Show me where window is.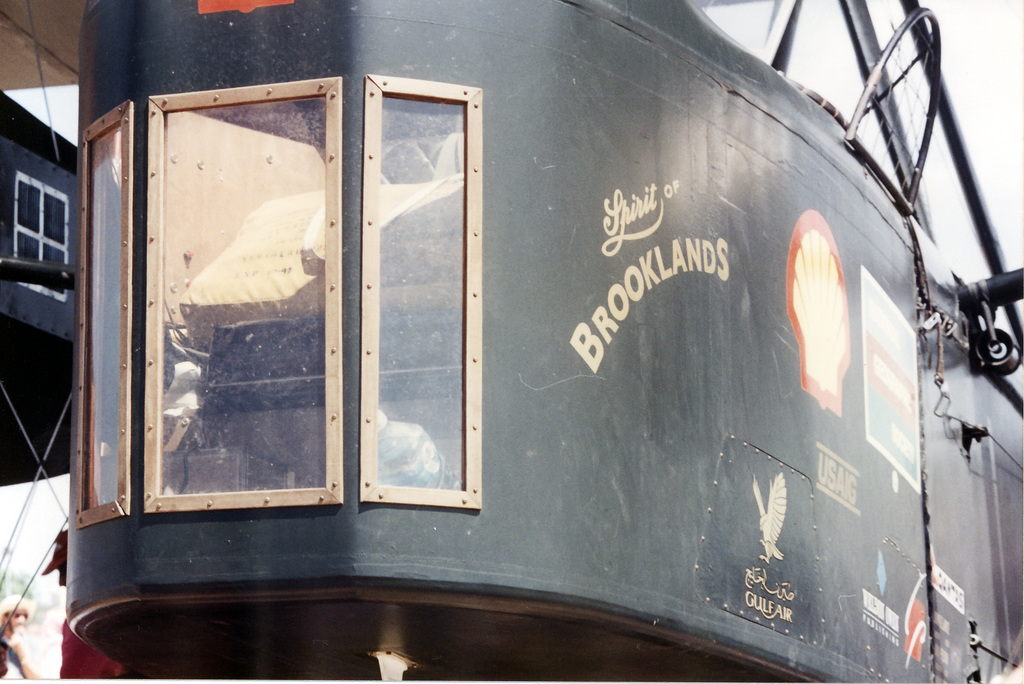
window is at (left=10, top=179, right=70, bottom=301).
